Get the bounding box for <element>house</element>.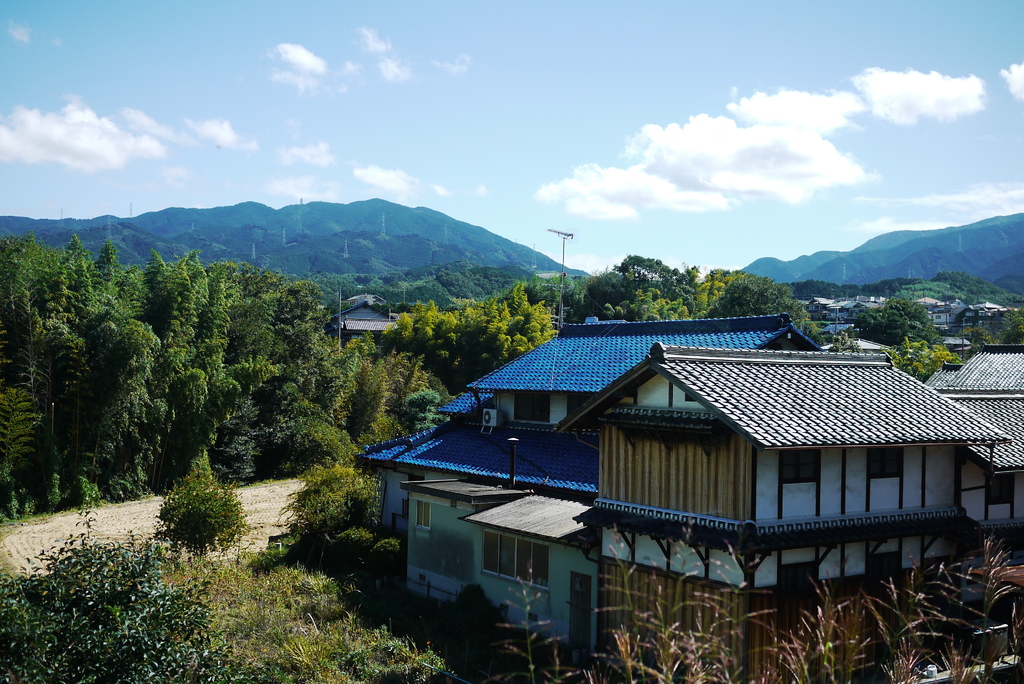
[x1=358, y1=419, x2=682, y2=652].
